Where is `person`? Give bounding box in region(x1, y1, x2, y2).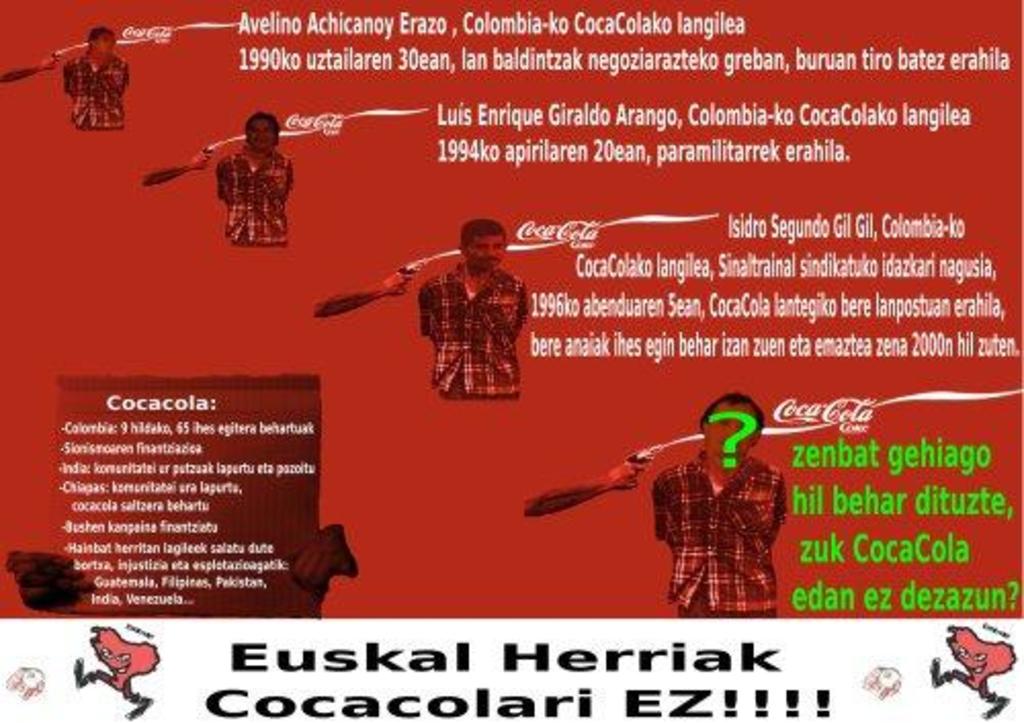
region(647, 395, 797, 614).
